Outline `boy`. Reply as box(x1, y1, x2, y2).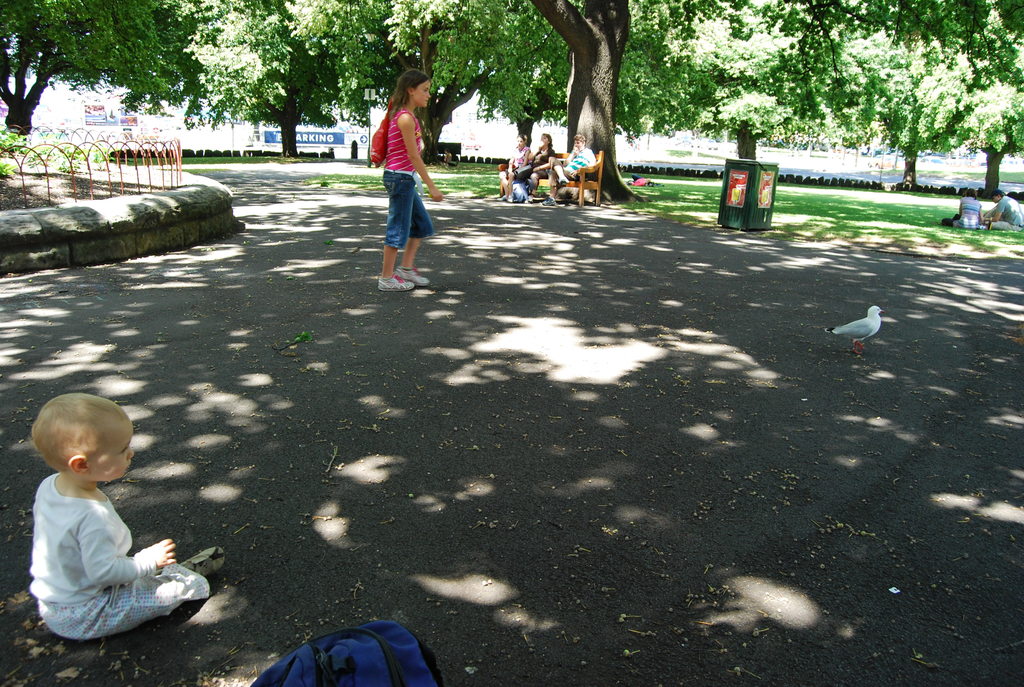
box(24, 390, 207, 636).
